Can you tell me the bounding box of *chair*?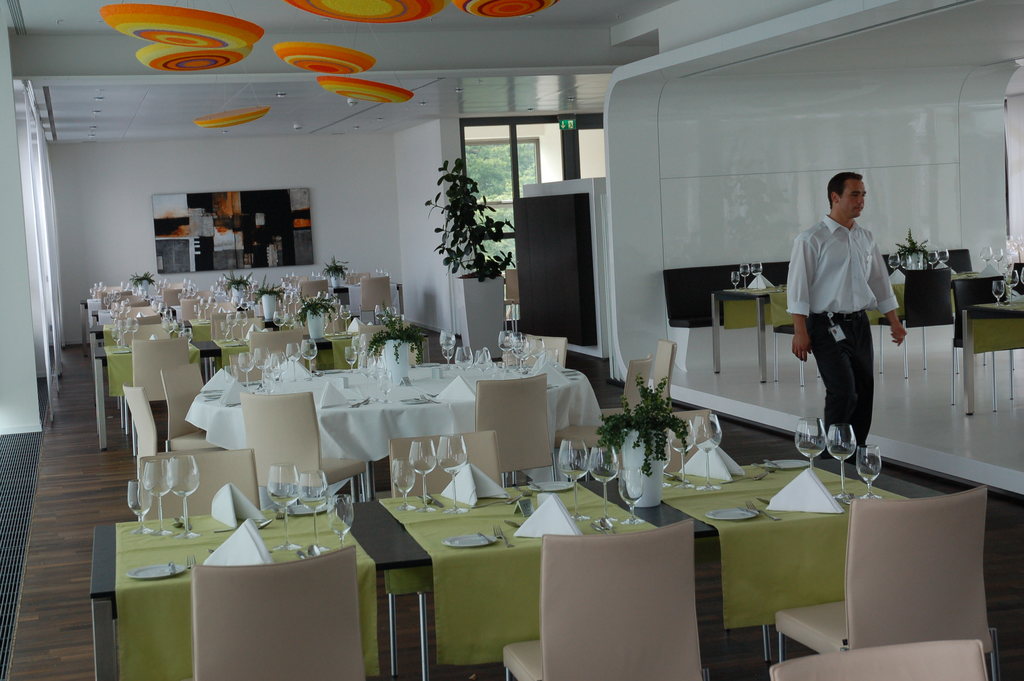
detection(600, 336, 674, 411).
